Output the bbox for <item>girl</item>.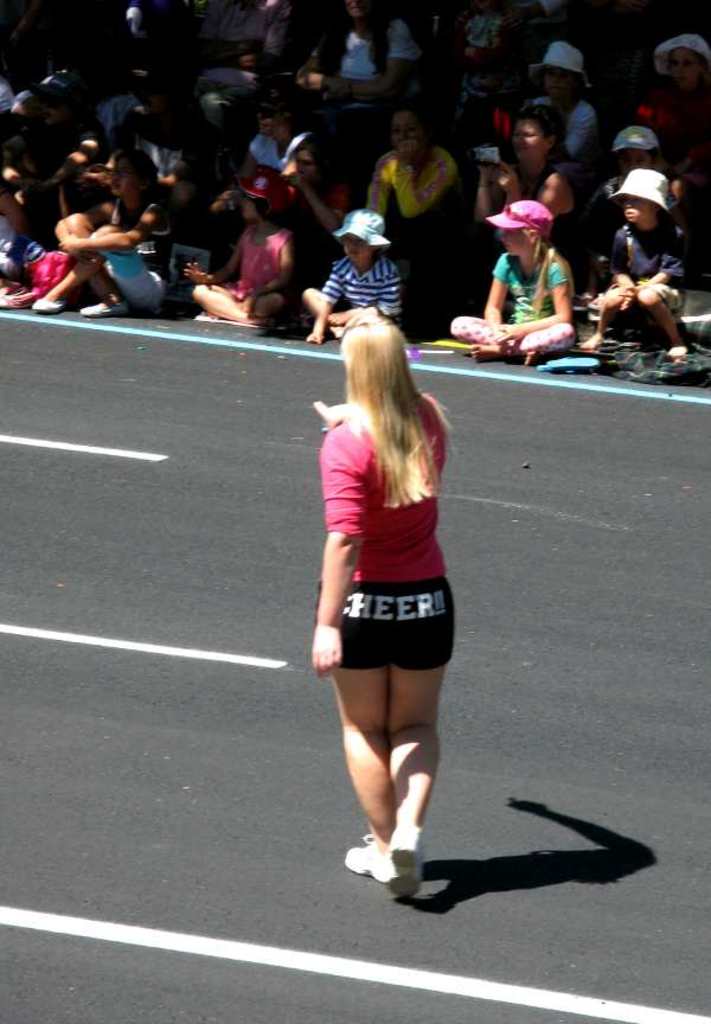
<bbox>444, 199, 574, 361</bbox>.
